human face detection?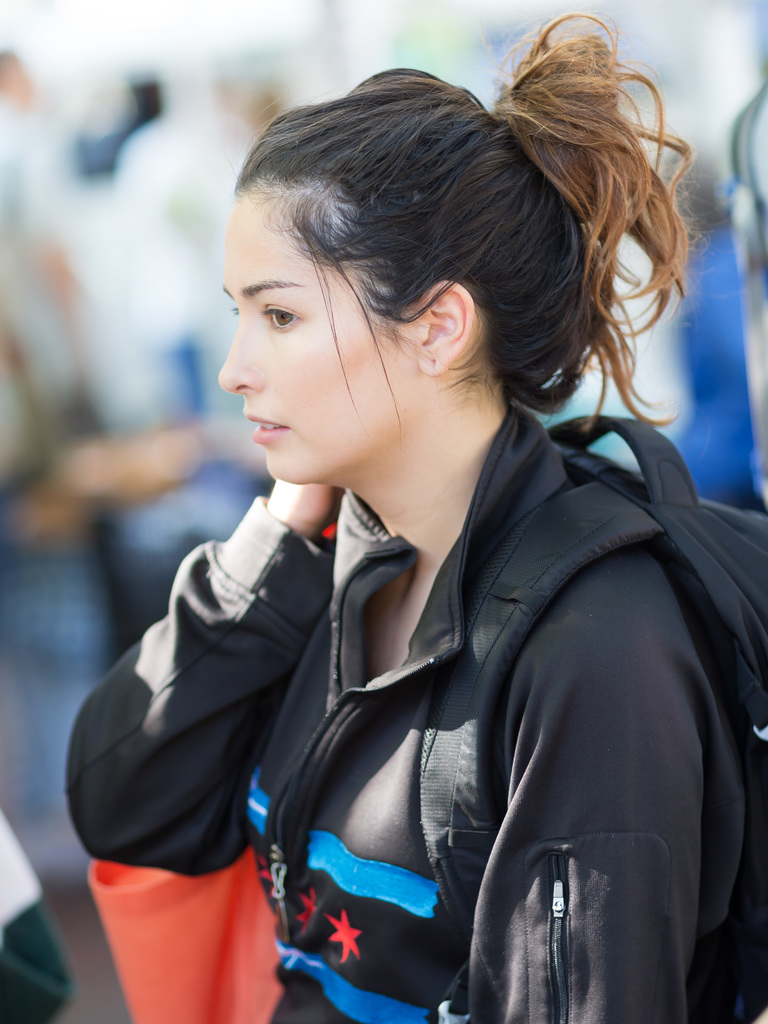
left=220, top=207, right=417, bottom=484
